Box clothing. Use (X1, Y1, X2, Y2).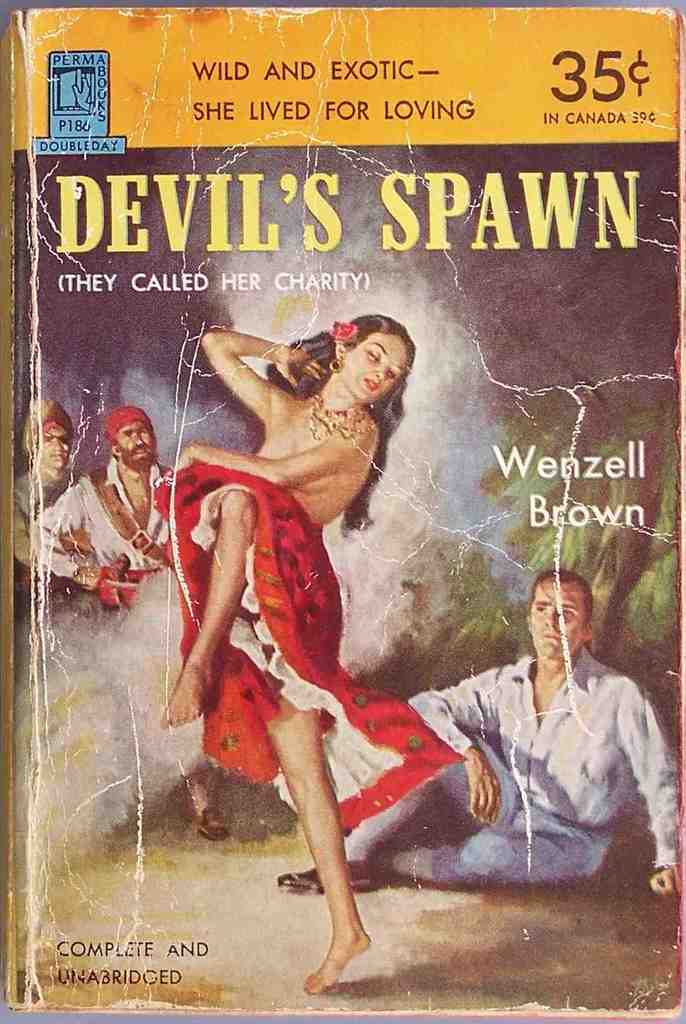
(11, 463, 79, 582).
